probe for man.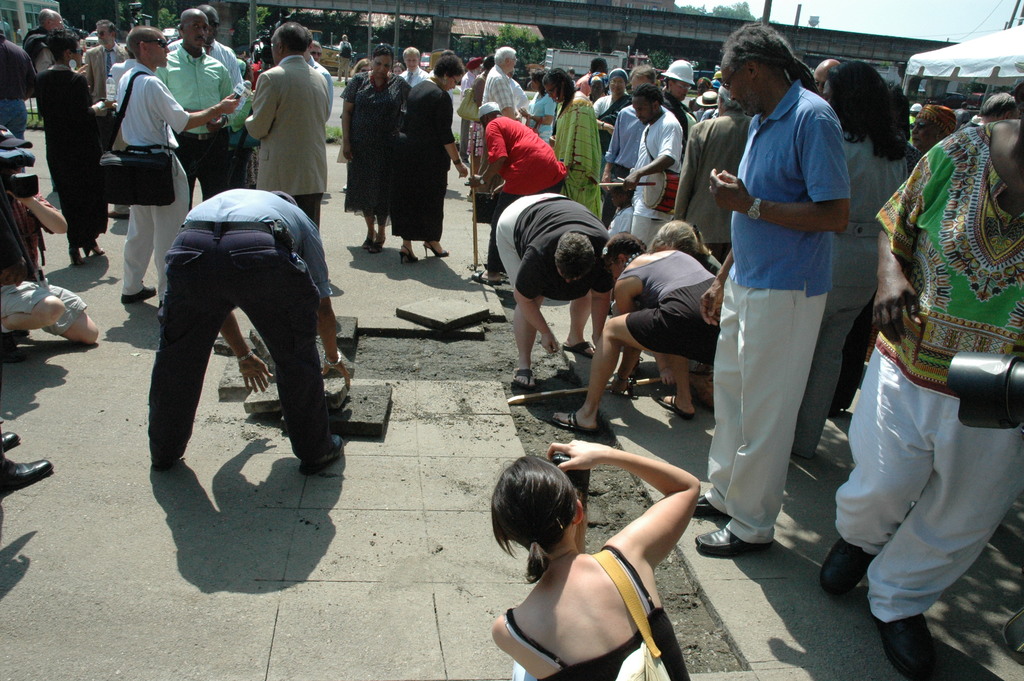
Probe result: <box>673,85,755,274</box>.
